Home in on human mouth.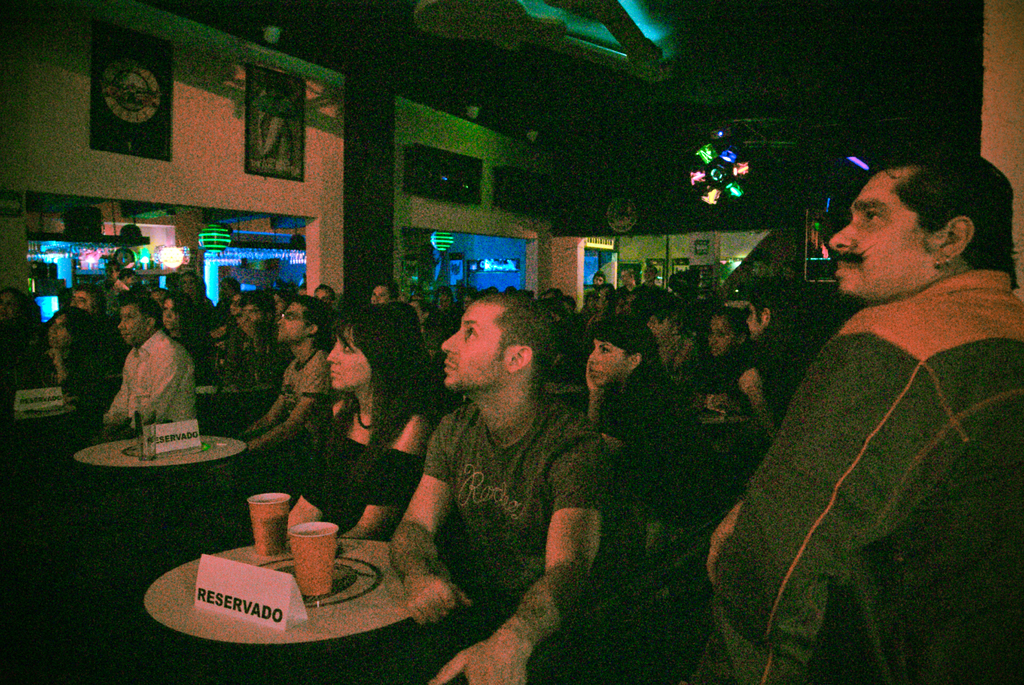
Homed in at 836, 261, 855, 272.
